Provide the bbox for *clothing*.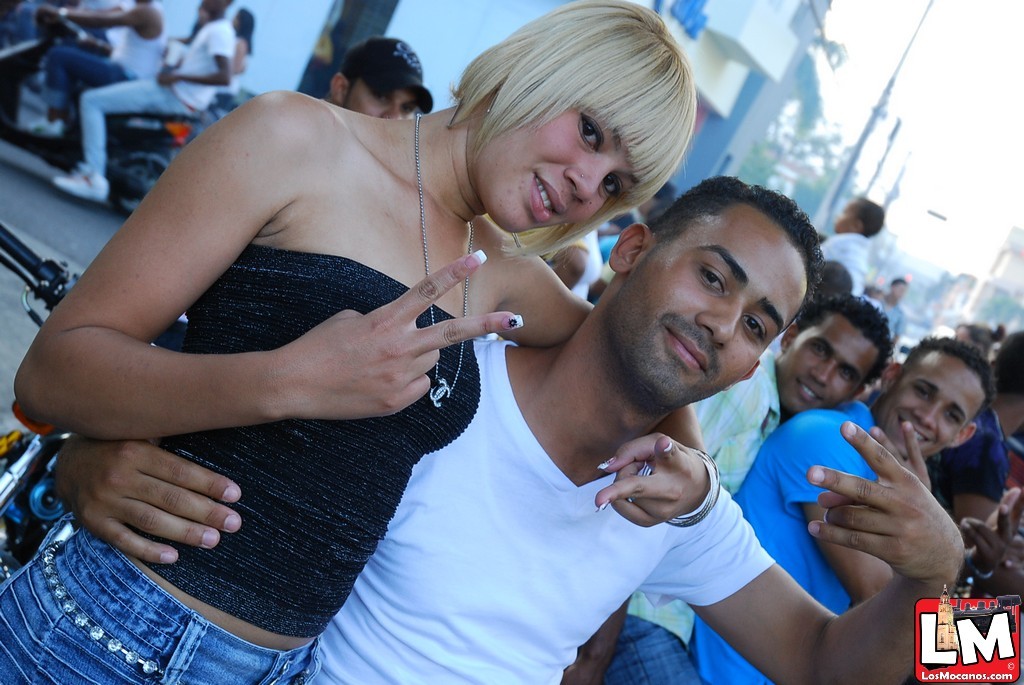
left=50, top=45, right=115, bottom=118.
